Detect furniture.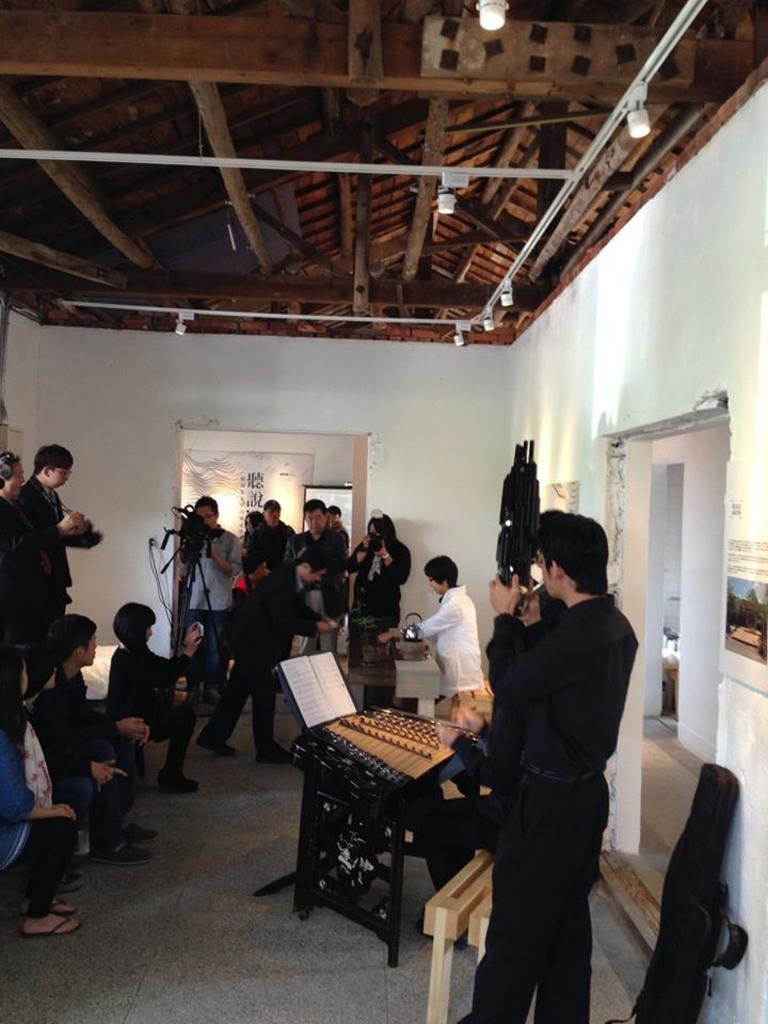
Detected at {"x1": 290, "y1": 715, "x2": 492, "y2": 967}.
